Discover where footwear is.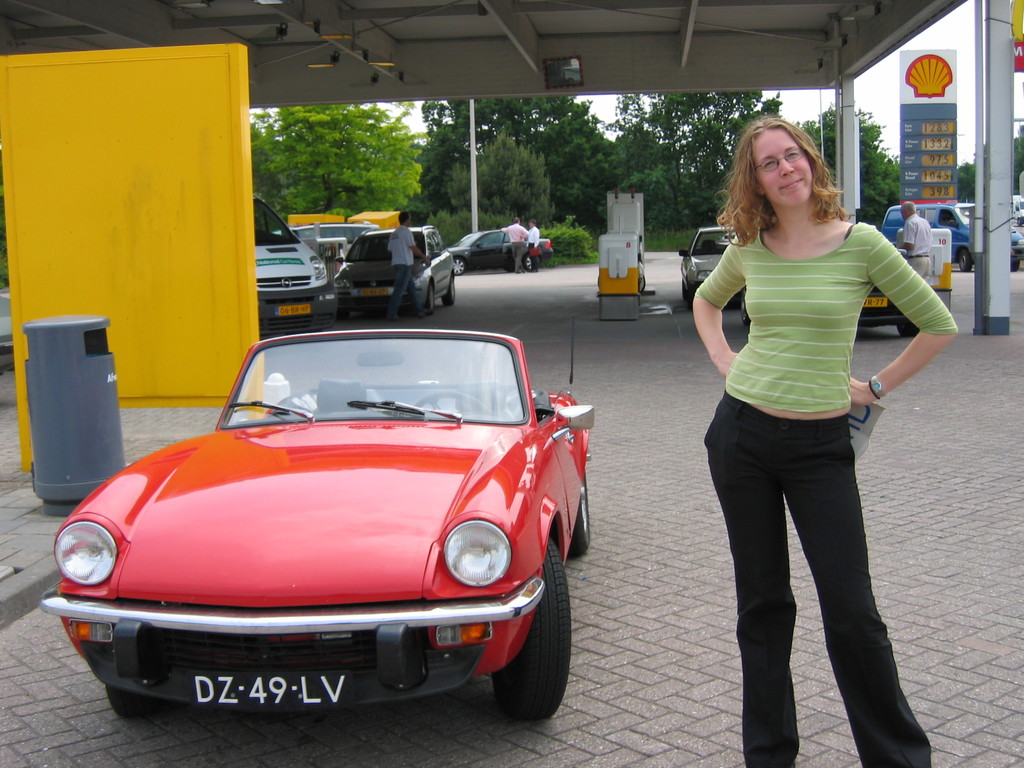
Discovered at (left=384, top=314, right=396, bottom=323).
